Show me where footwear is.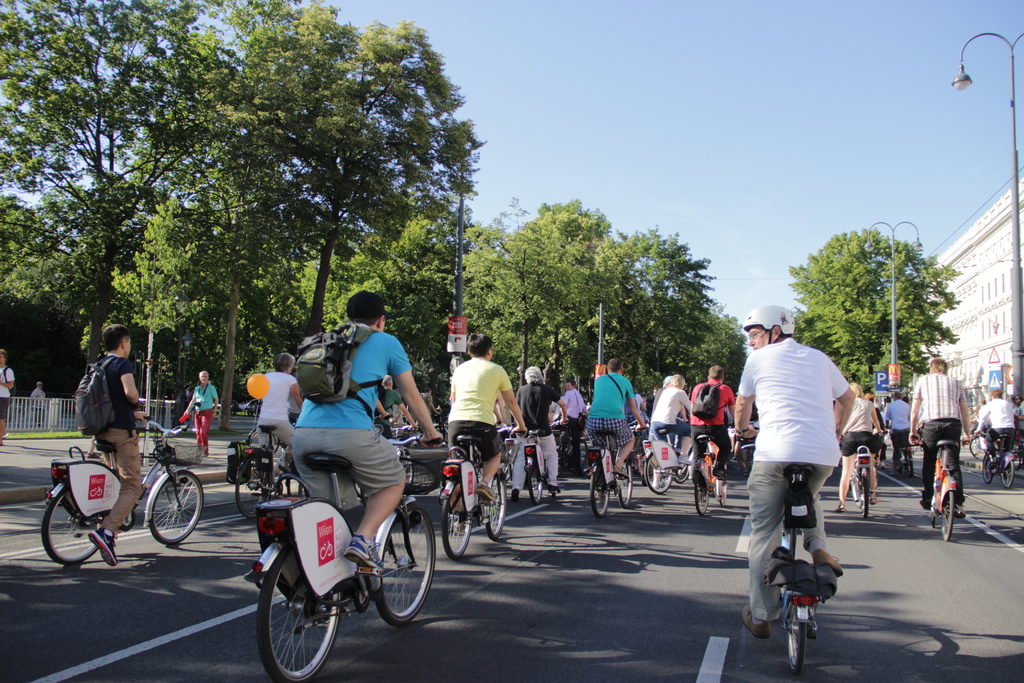
footwear is at 86,527,118,567.
